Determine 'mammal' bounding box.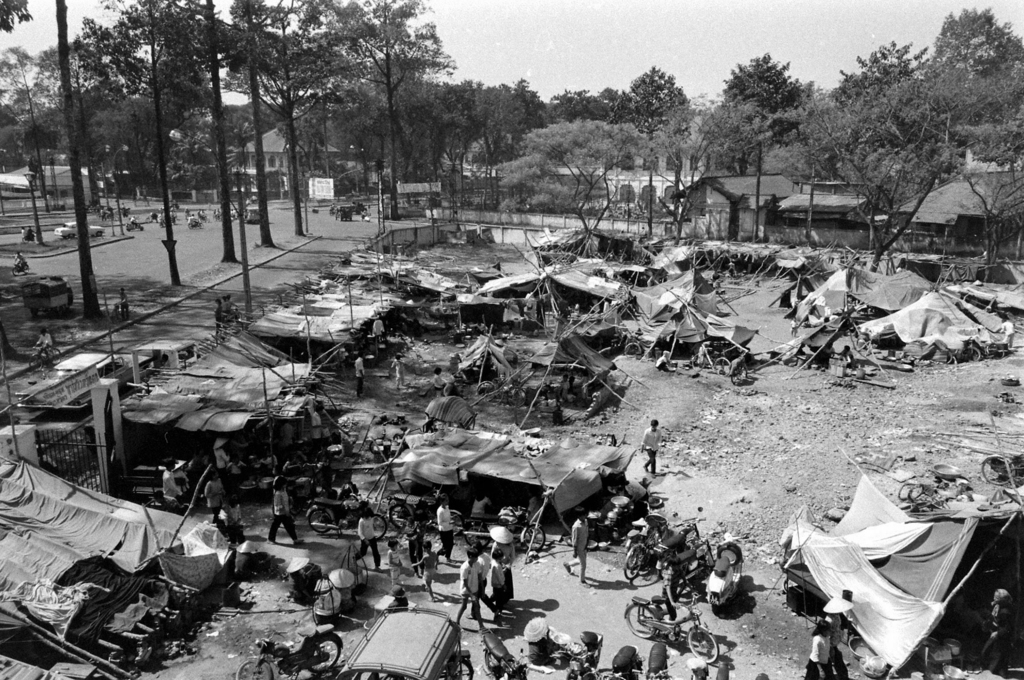
Determined: region(209, 506, 244, 541).
